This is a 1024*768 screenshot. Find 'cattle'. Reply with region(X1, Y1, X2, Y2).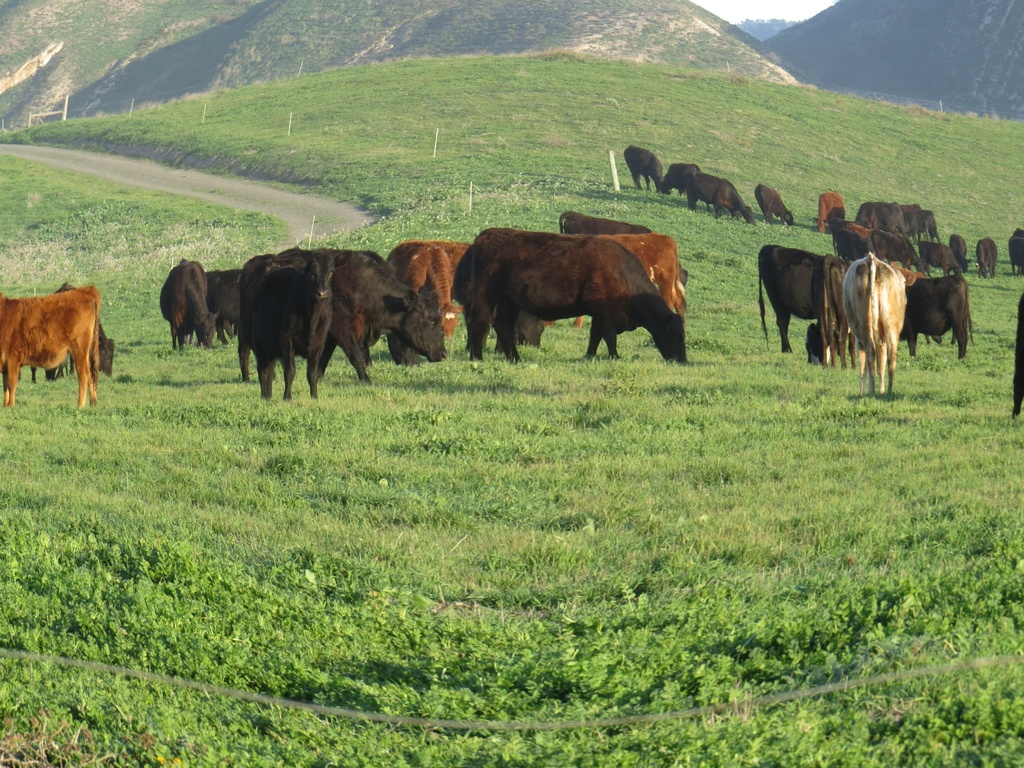
region(853, 196, 913, 237).
